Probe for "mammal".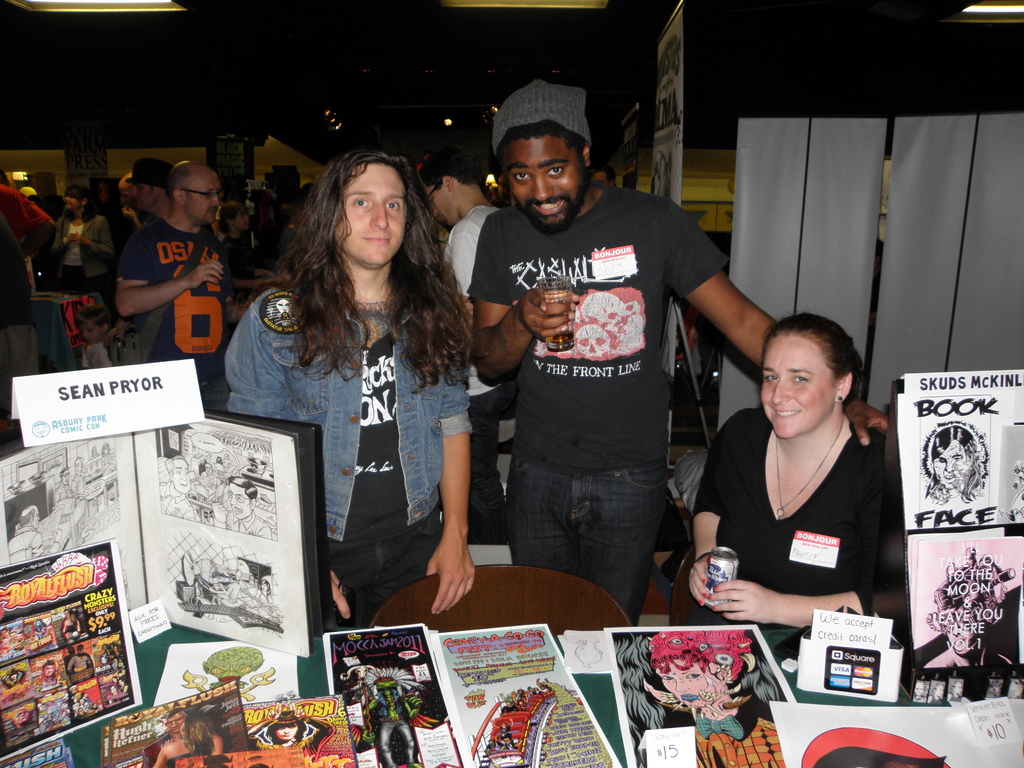
Probe result: {"x1": 680, "y1": 287, "x2": 895, "y2": 691}.
